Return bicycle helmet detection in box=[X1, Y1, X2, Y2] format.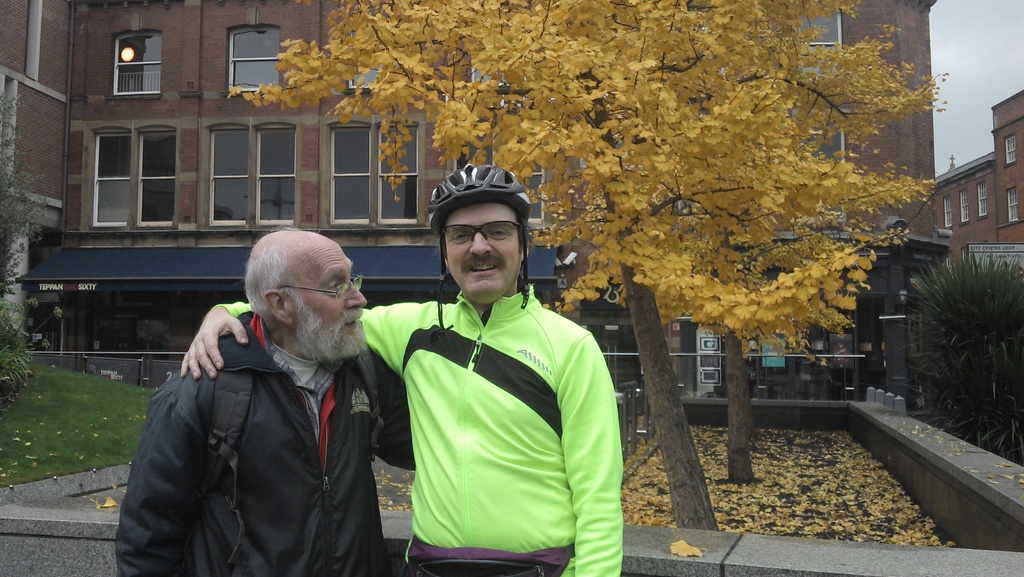
box=[429, 159, 522, 339].
